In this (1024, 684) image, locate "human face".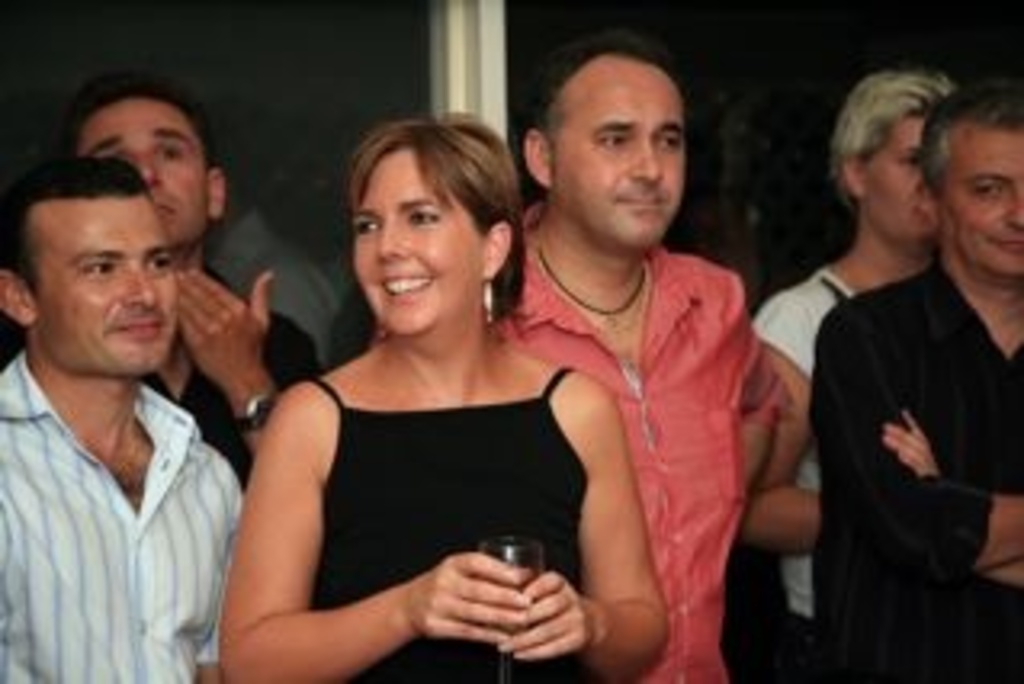
Bounding box: Rect(29, 209, 173, 385).
